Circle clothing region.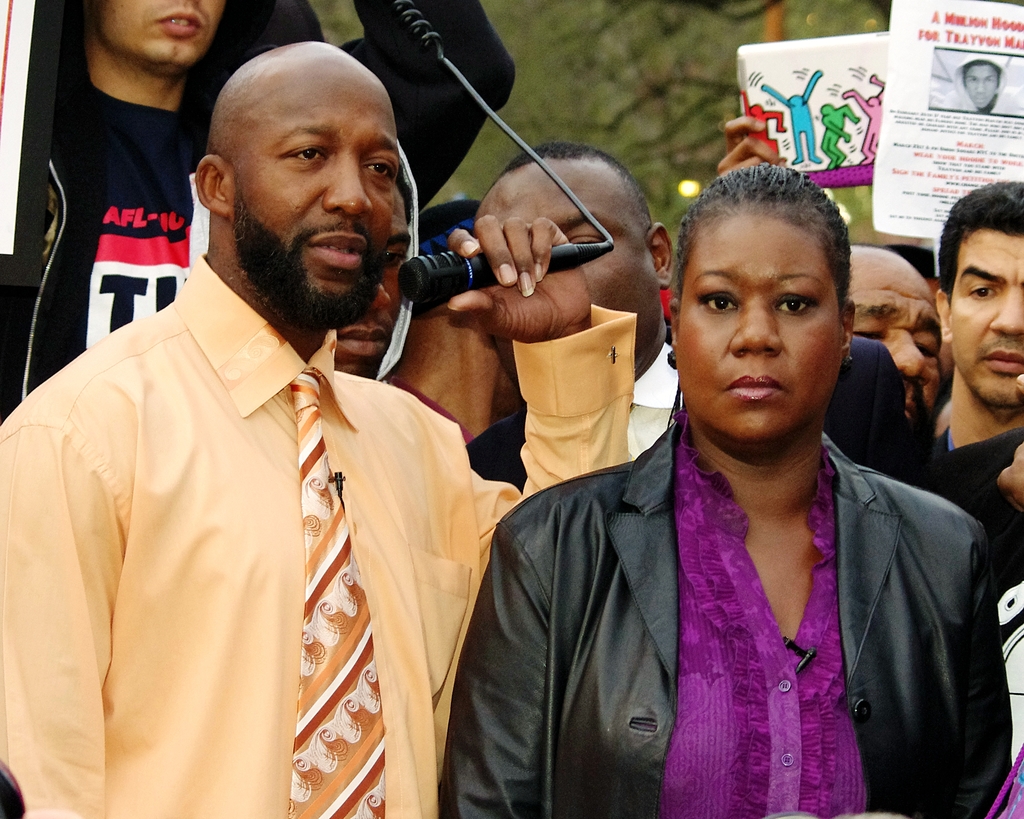
Region: l=811, t=341, r=1023, b=580.
